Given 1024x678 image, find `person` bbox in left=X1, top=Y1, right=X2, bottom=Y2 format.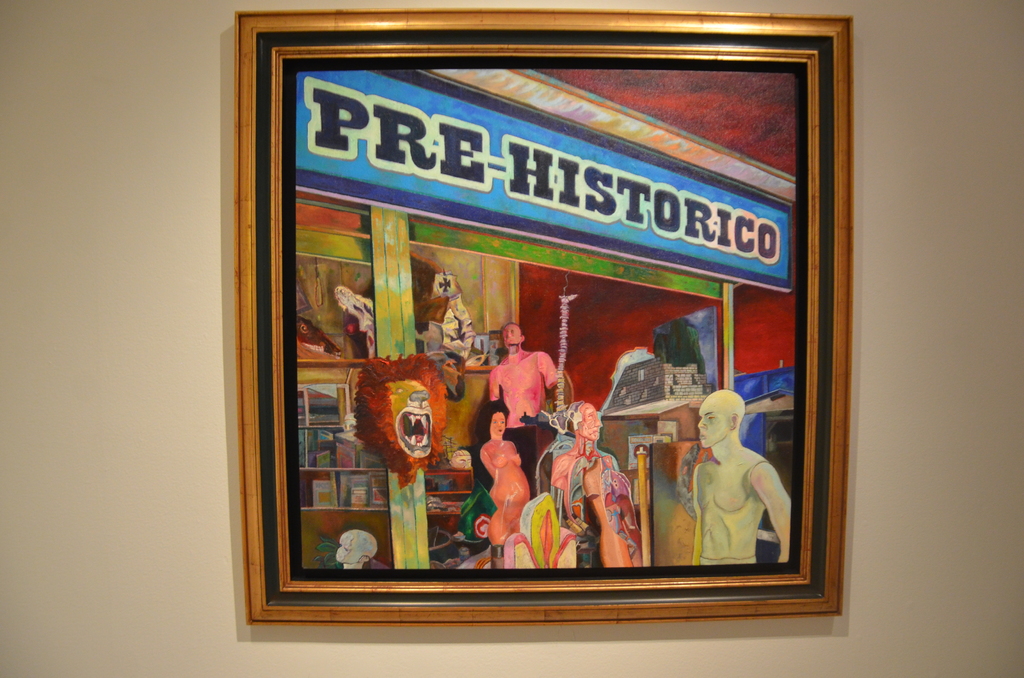
left=553, top=402, right=627, bottom=554.
